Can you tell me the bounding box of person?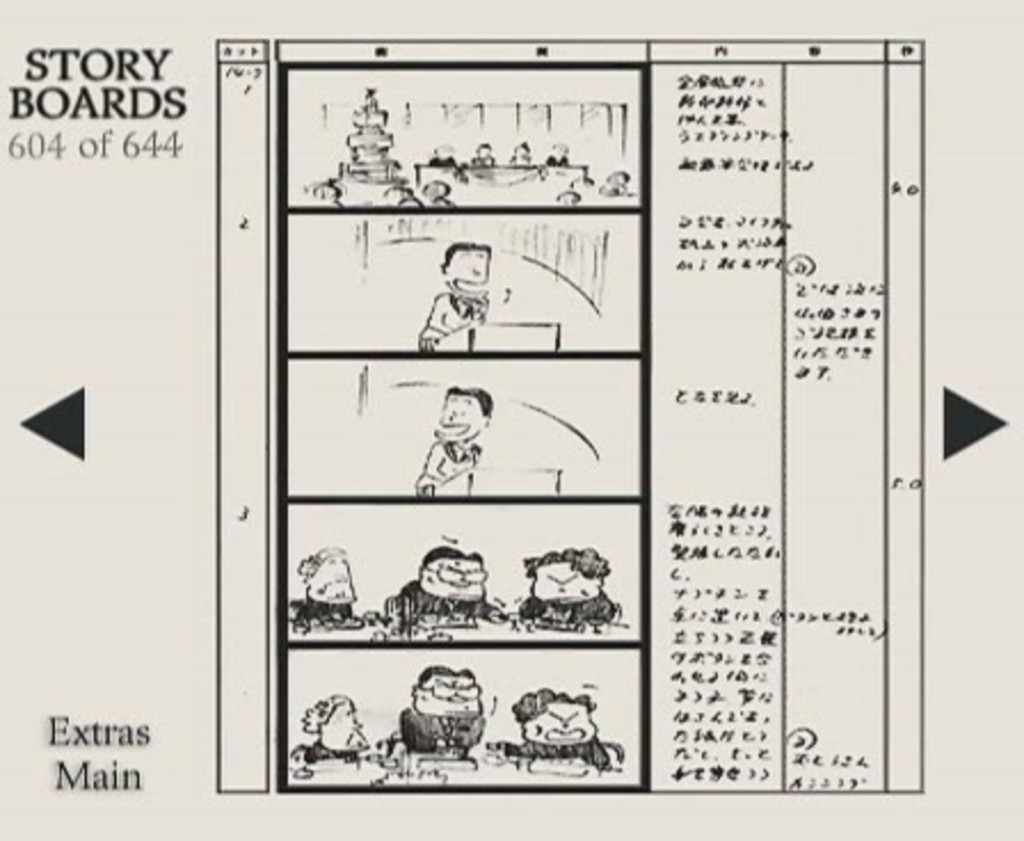
(left=290, top=692, right=382, bottom=766).
